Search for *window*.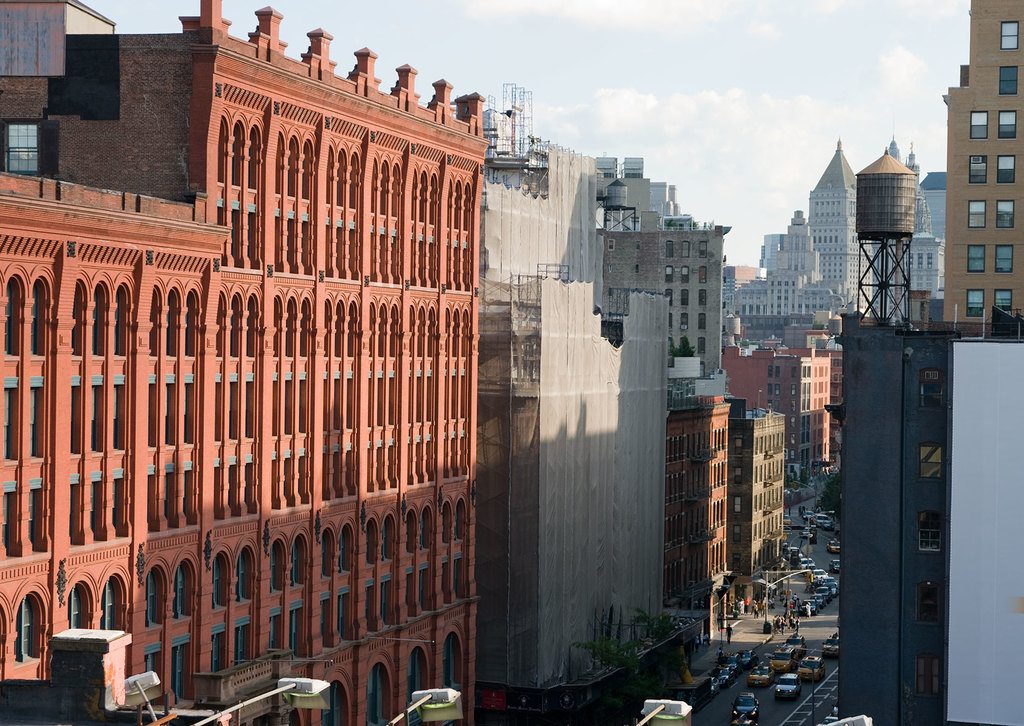
Found at bbox=[682, 239, 689, 258].
